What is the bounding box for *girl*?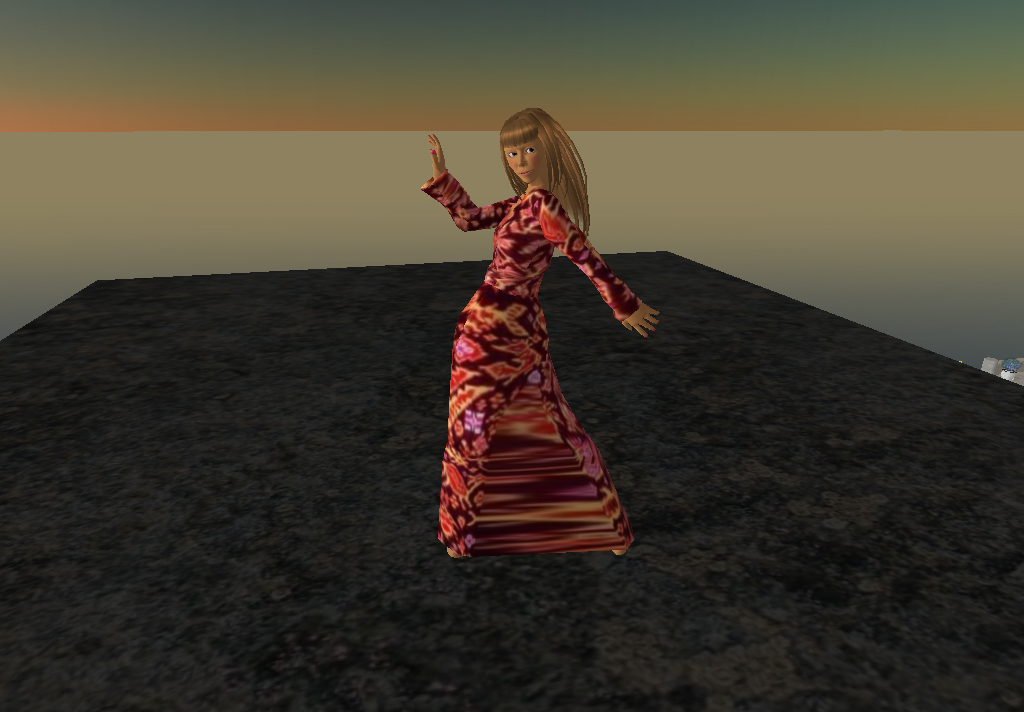
box(416, 103, 660, 561).
